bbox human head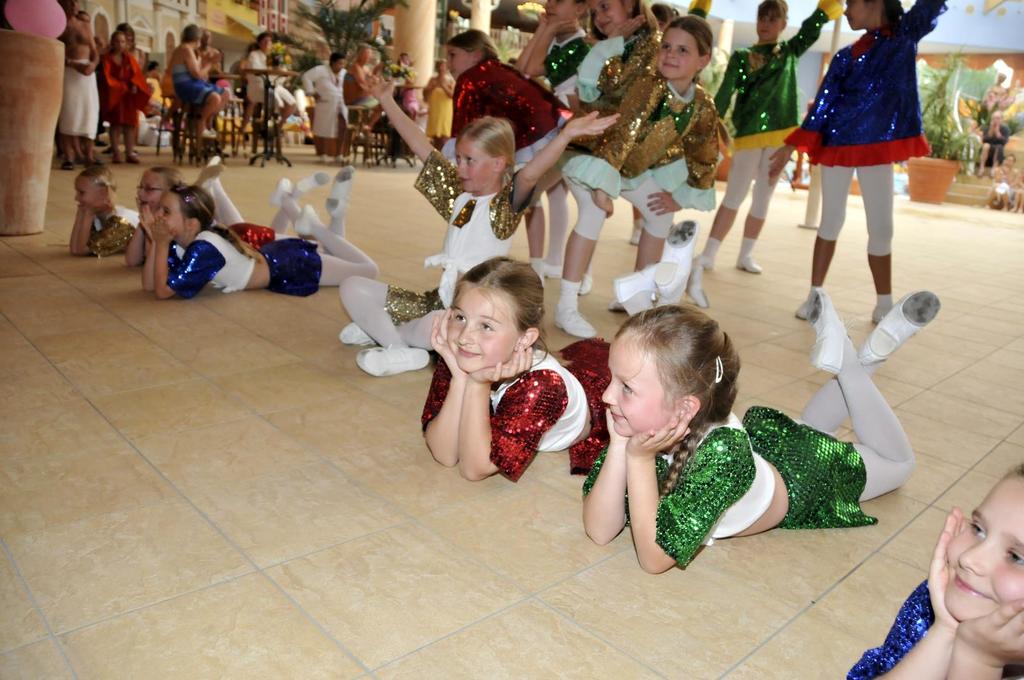
BBox(948, 461, 1023, 623)
